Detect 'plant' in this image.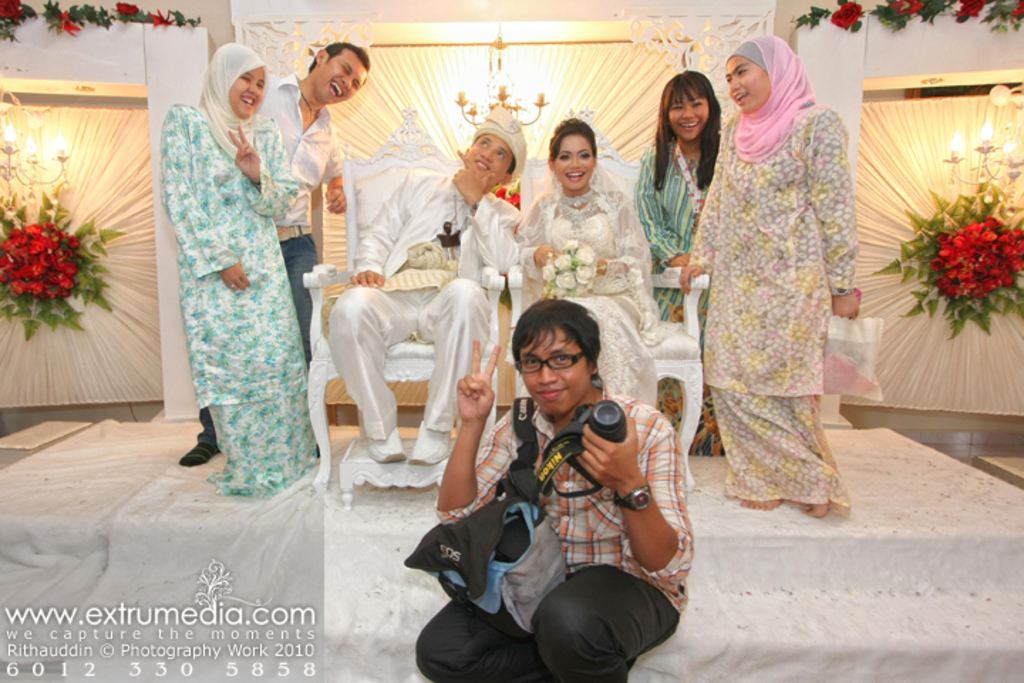
Detection: bbox=(869, 178, 1023, 336).
